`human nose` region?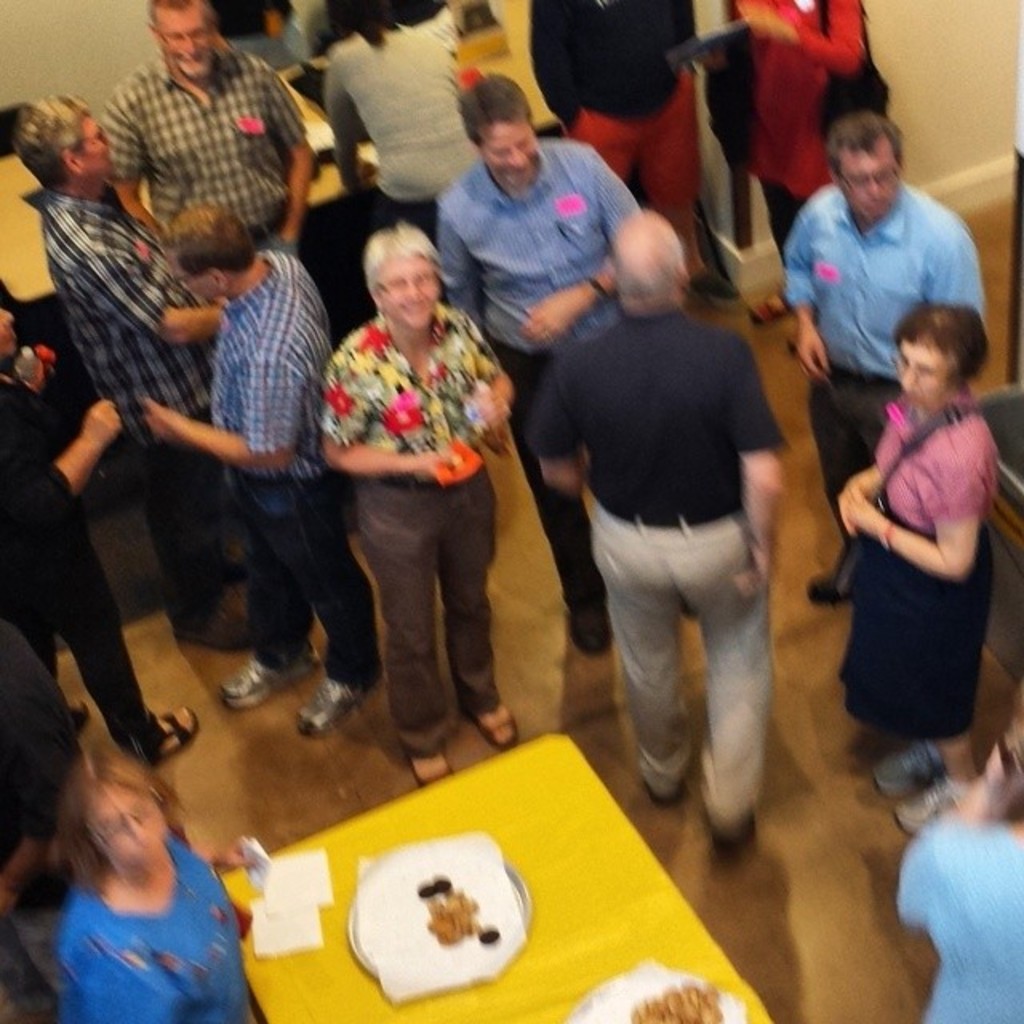
[x1=178, y1=37, x2=194, y2=53]
